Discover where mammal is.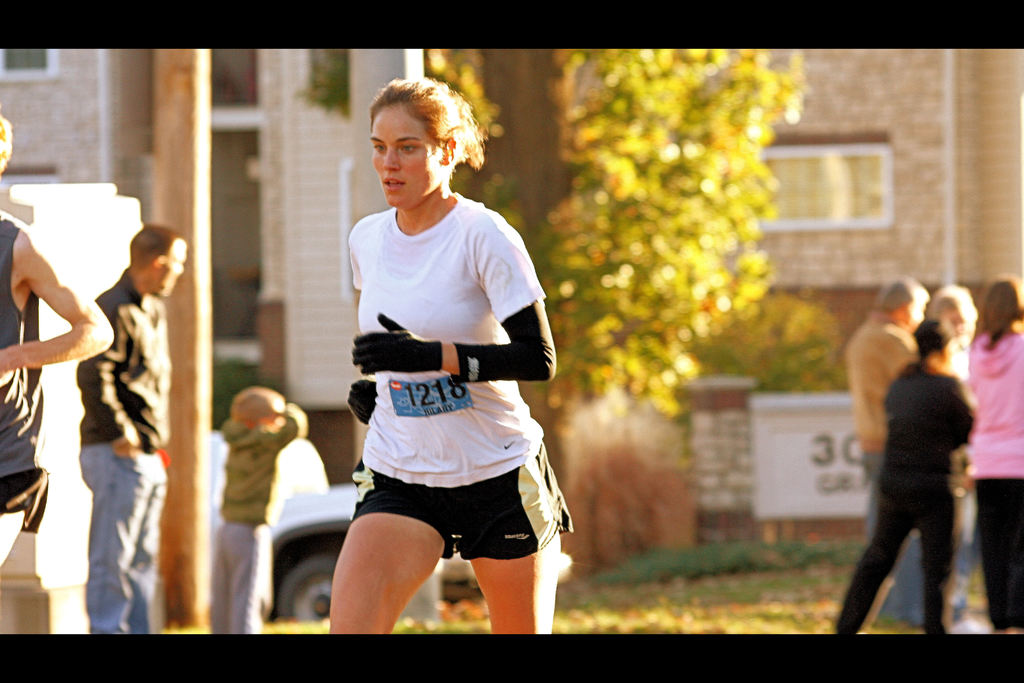
Discovered at <box>852,274,932,623</box>.
